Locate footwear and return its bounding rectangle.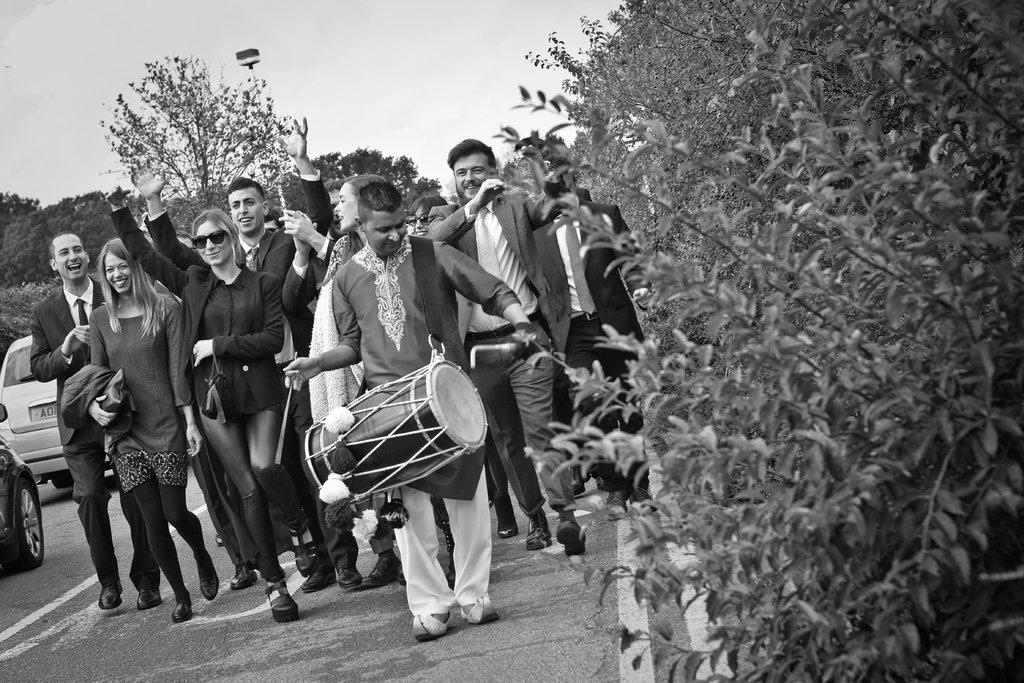
559 520 586 554.
